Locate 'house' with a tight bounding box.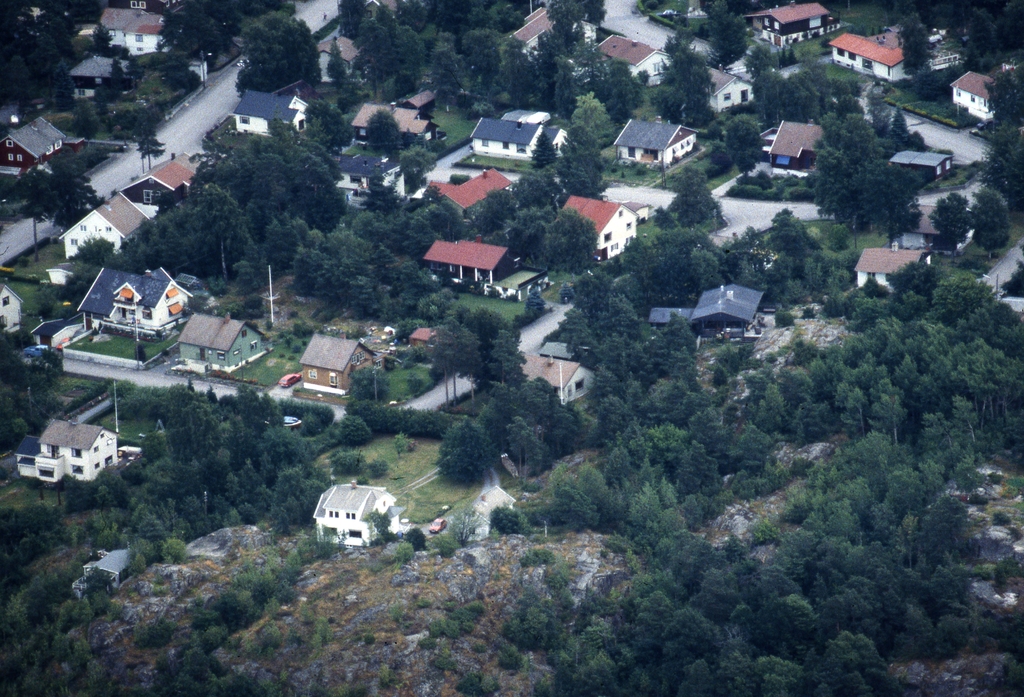
region(852, 241, 931, 301).
